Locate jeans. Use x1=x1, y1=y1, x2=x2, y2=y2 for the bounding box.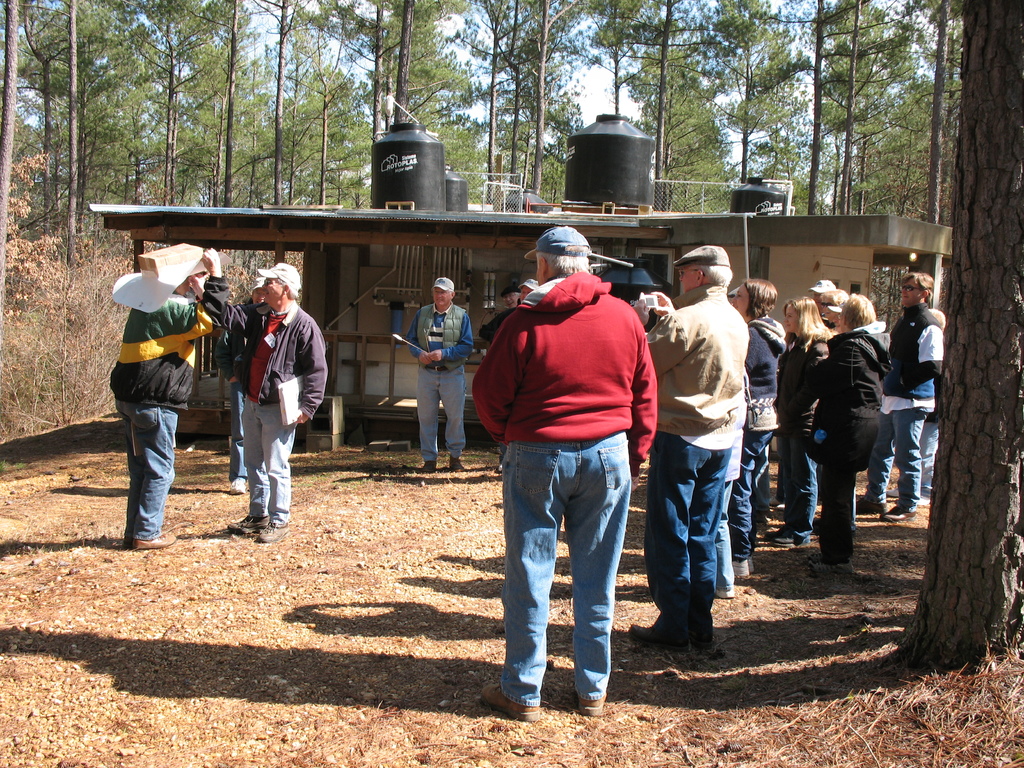
x1=501, y1=442, x2=633, y2=732.
